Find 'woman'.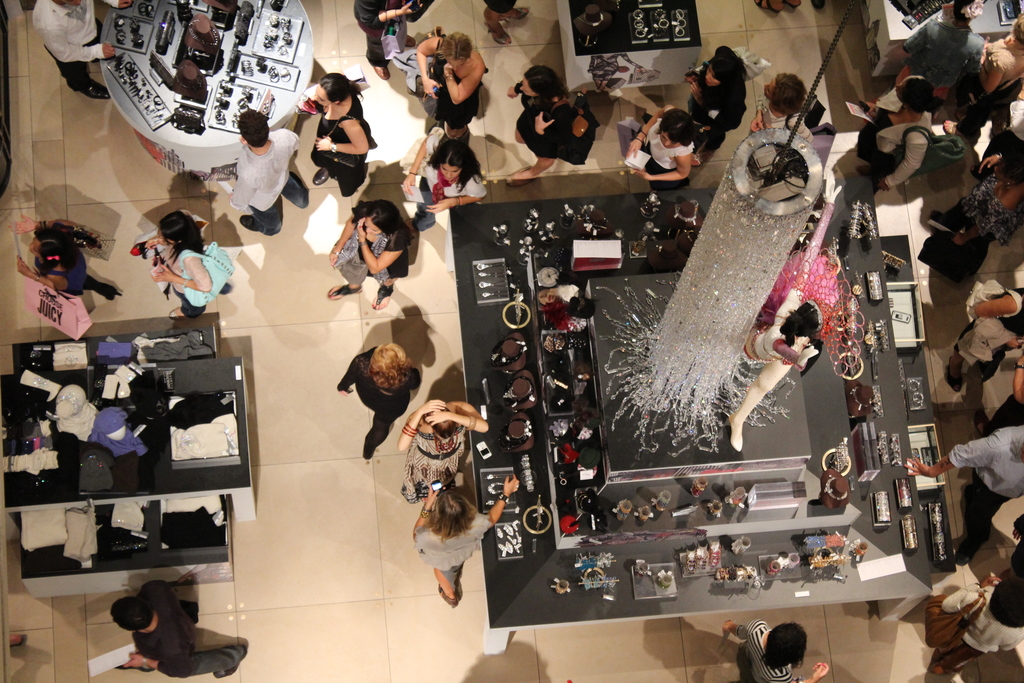
region(719, 621, 829, 682).
